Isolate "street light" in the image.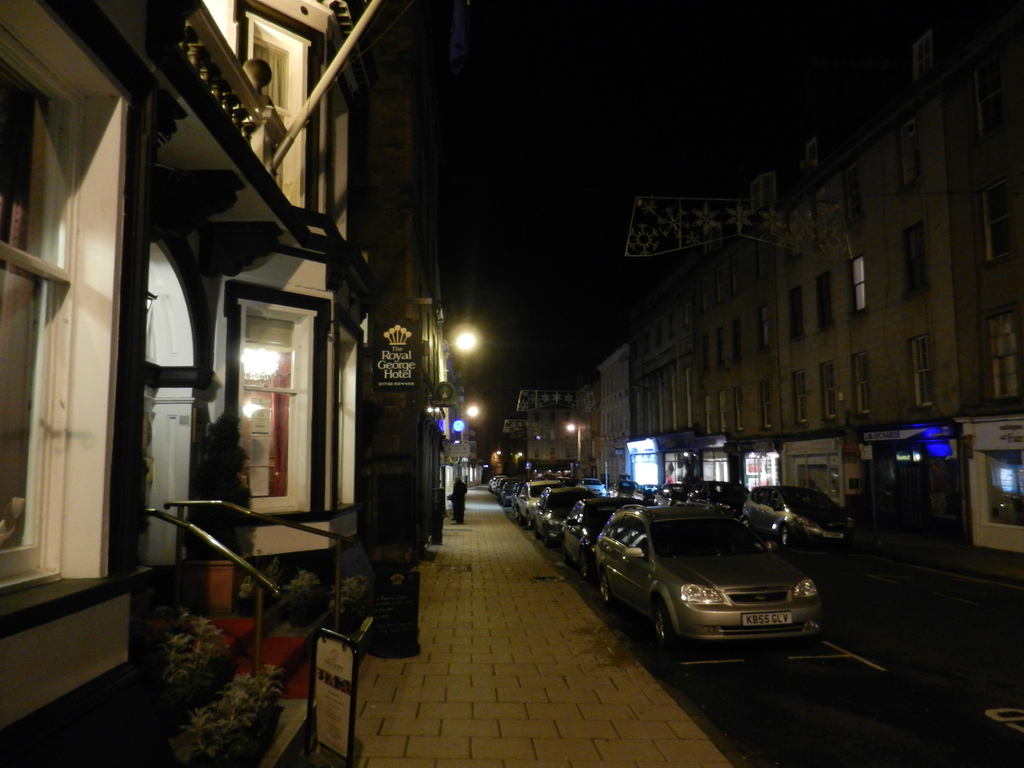
Isolated region: [left=562, top=419, right=583, bottom=464].
